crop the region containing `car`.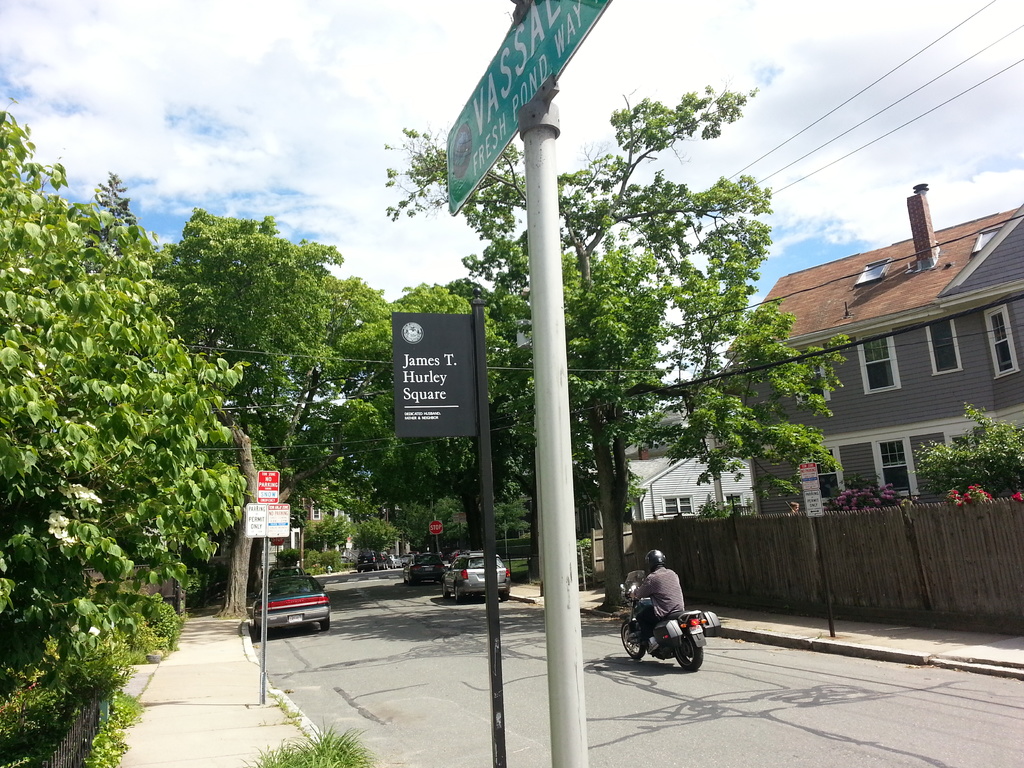
Crop region: bbox(445, 548, 513, 601).
